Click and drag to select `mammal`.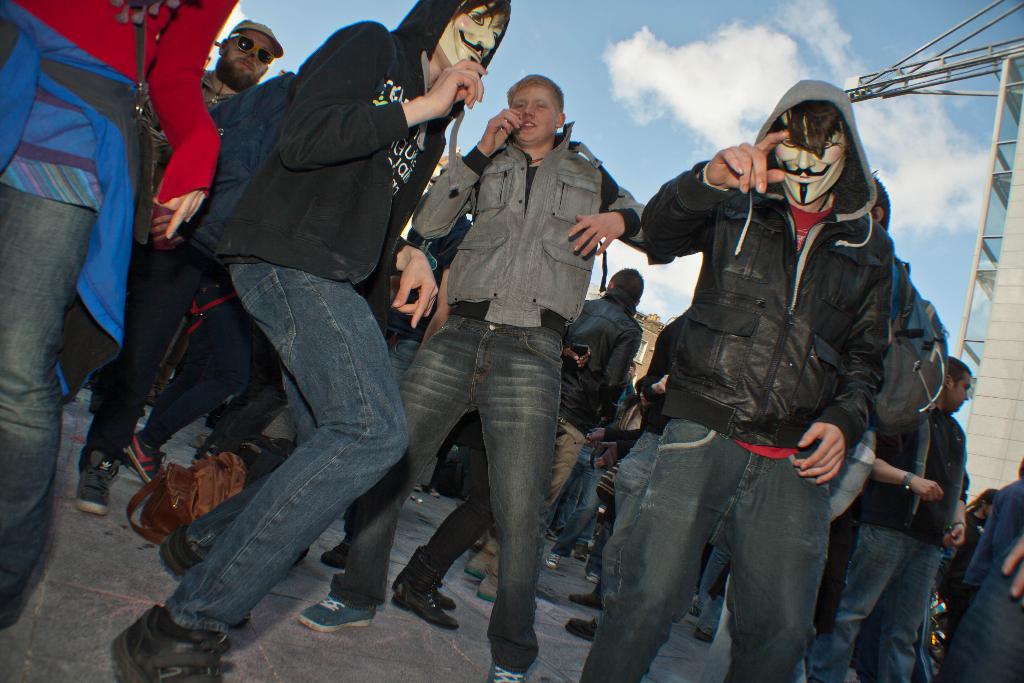
Selection: left=998, top=539, right=1023, bottom=604.
